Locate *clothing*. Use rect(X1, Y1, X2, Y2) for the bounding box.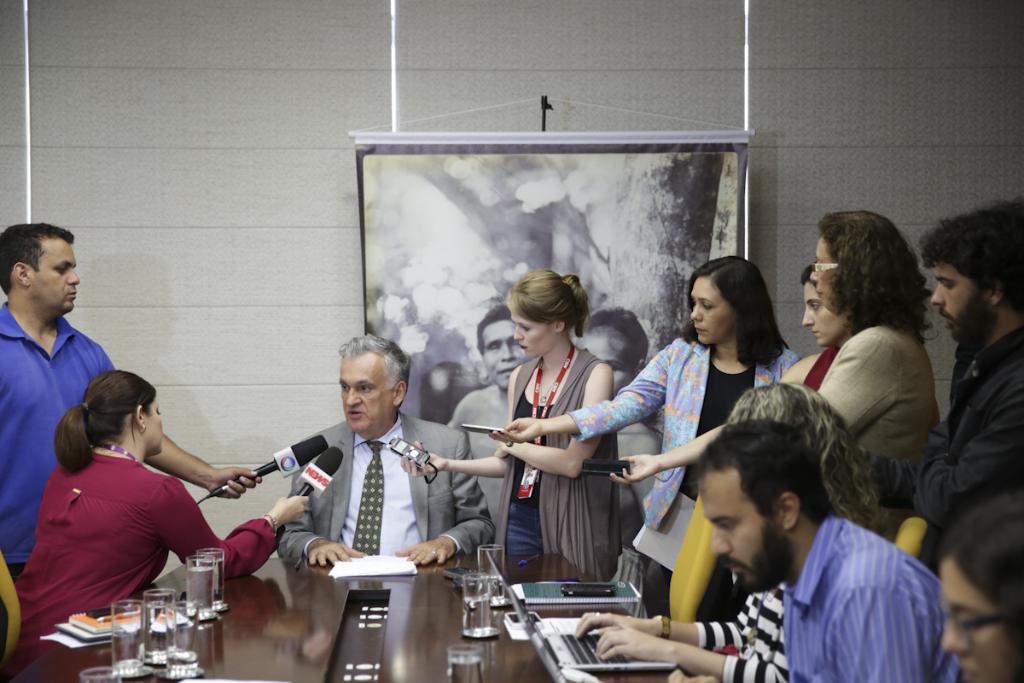
rect(565, 327, 794, 618).
